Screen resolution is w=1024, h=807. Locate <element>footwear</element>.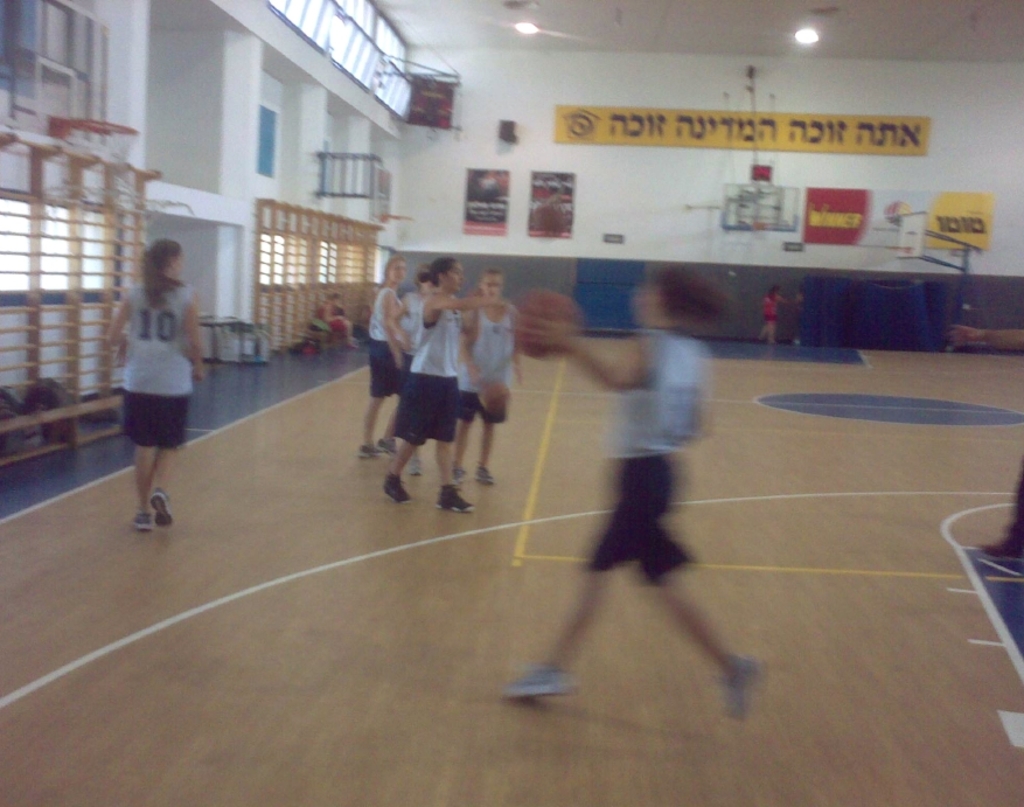
x1=383 y1=474 x2=413 y2=506.
